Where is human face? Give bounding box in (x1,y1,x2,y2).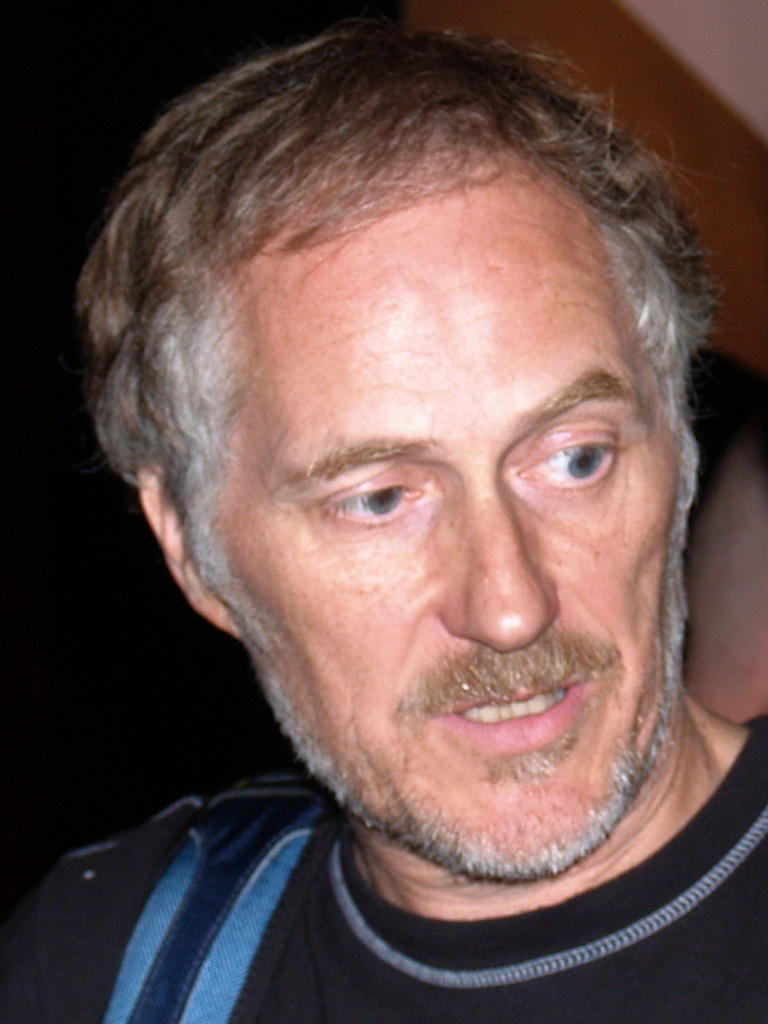
(163,165,705,883).
